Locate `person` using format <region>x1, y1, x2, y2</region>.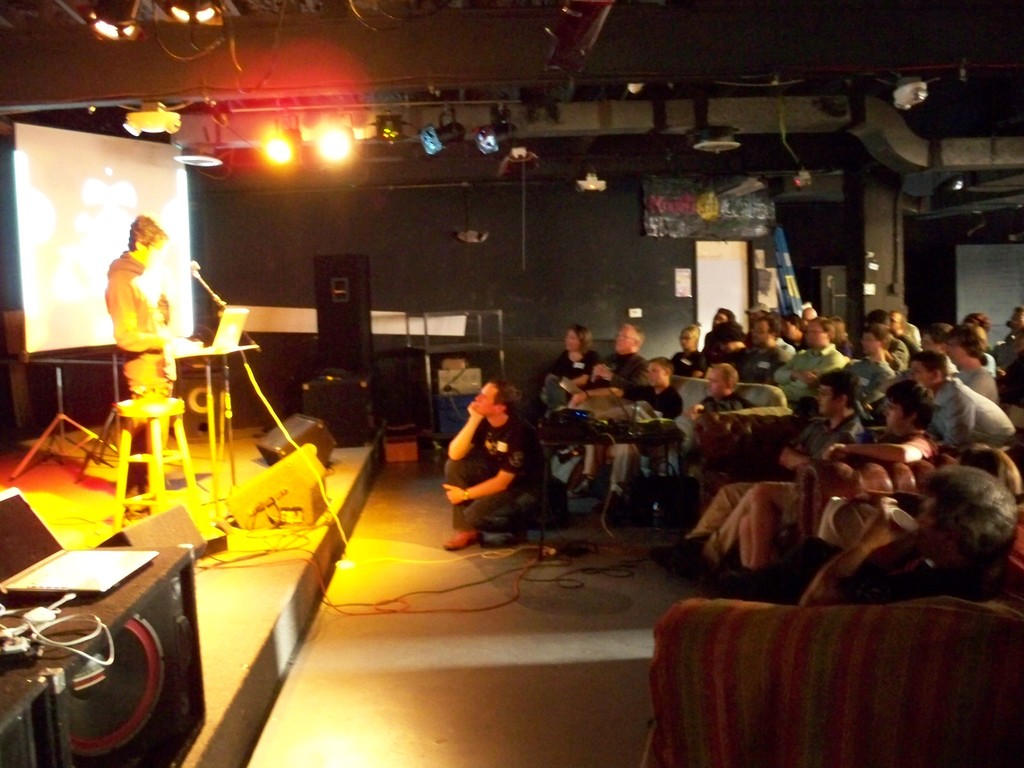
<region>440, 353, 537, 547</region>.
